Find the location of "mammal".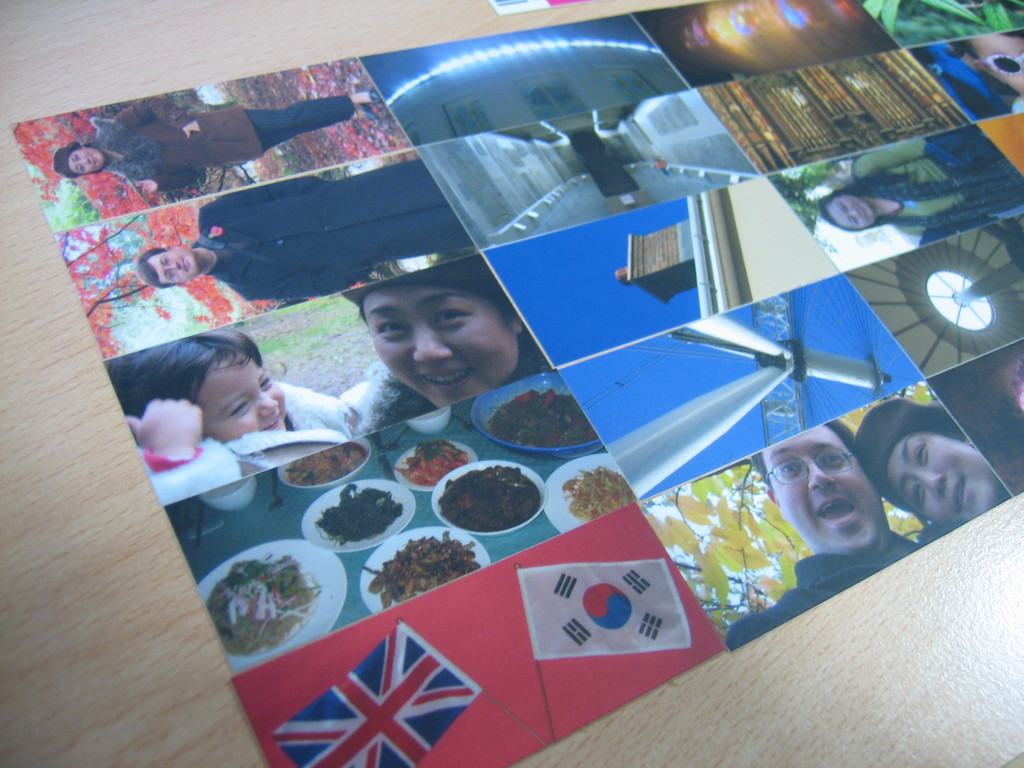
Location: (851,392,1004,527).
